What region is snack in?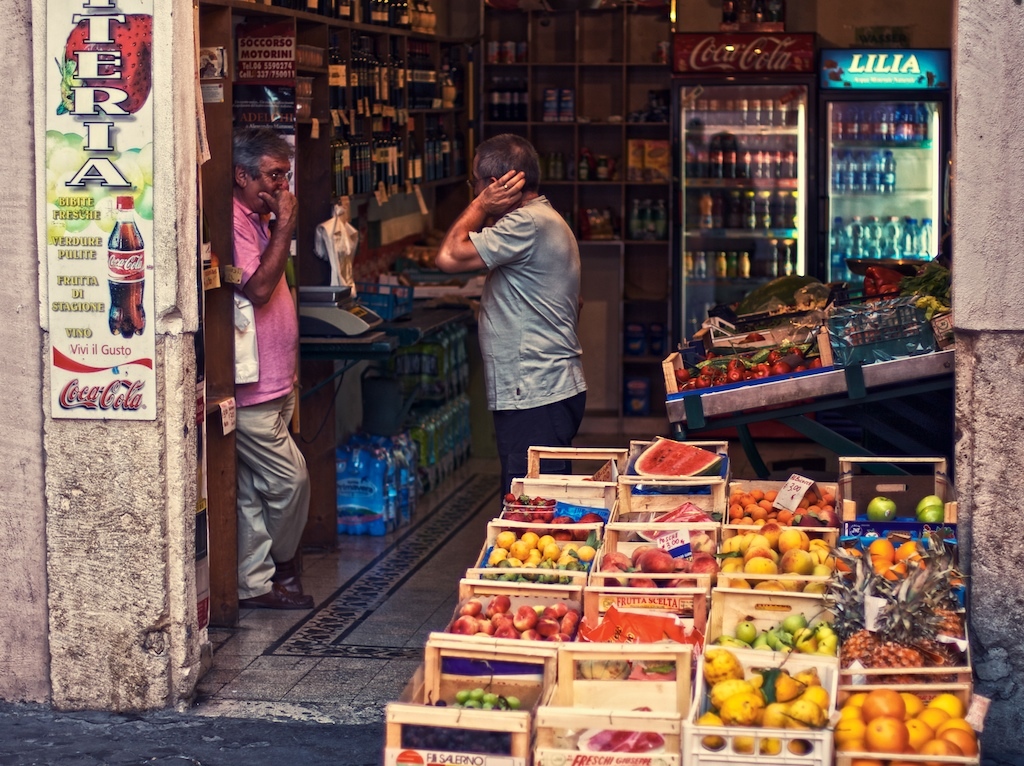
{"left": 455, "top": 596, "right": 568, "bottom": 646}.
